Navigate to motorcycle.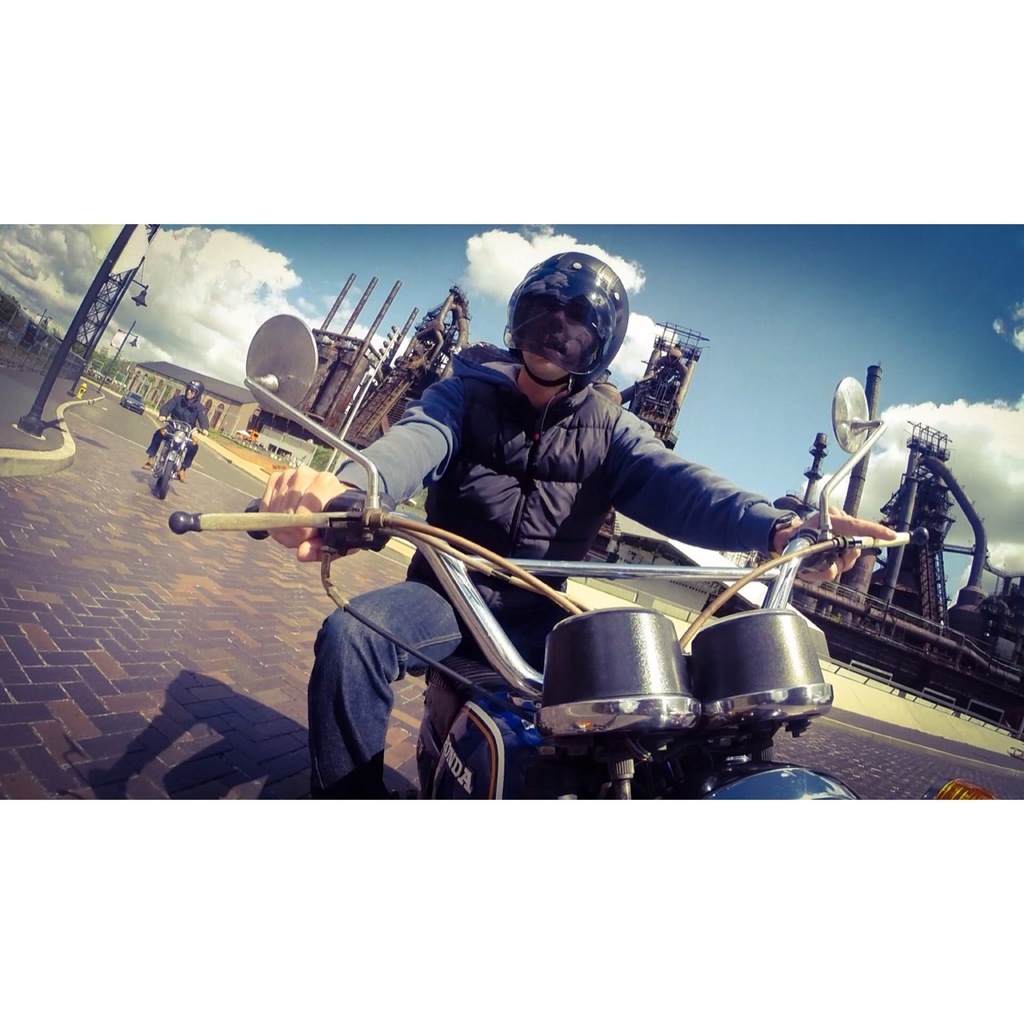
Navigation target: (145,407,213,493).
